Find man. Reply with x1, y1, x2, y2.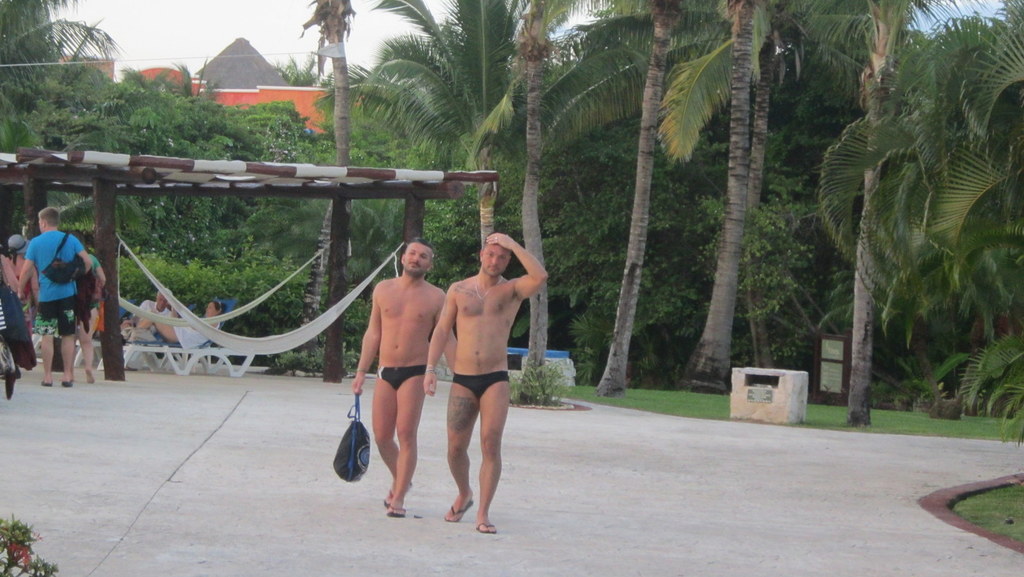
352, 240, 458, 519.
